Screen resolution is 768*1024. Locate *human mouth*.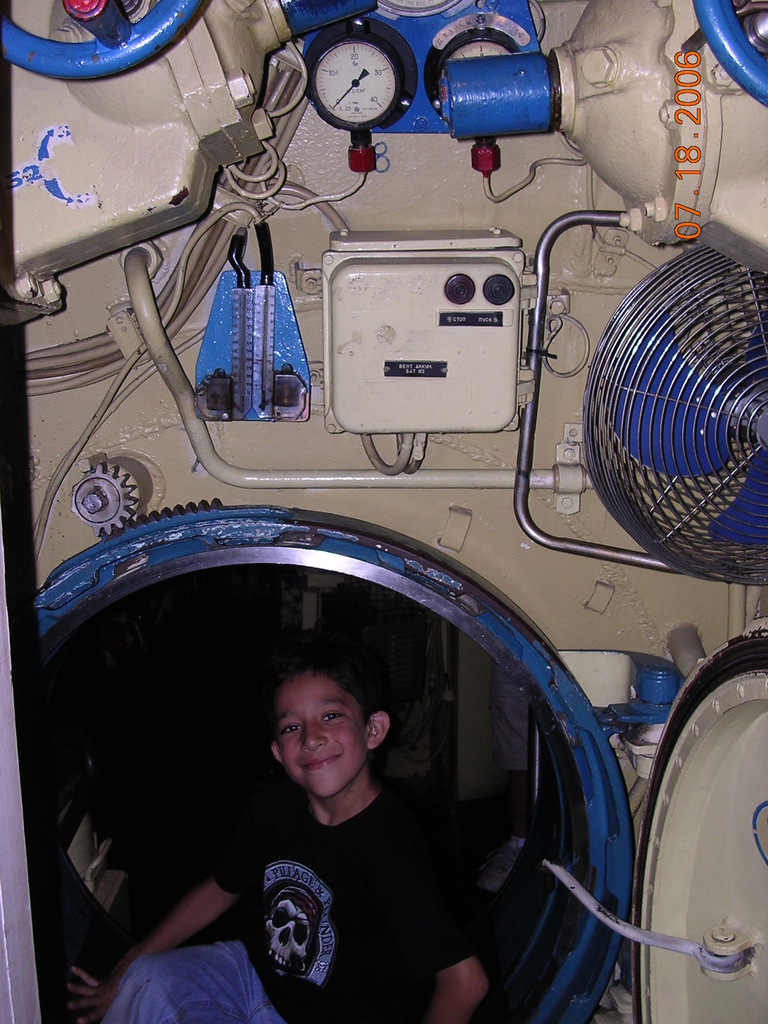
rect(302, 753, 344, 774).
